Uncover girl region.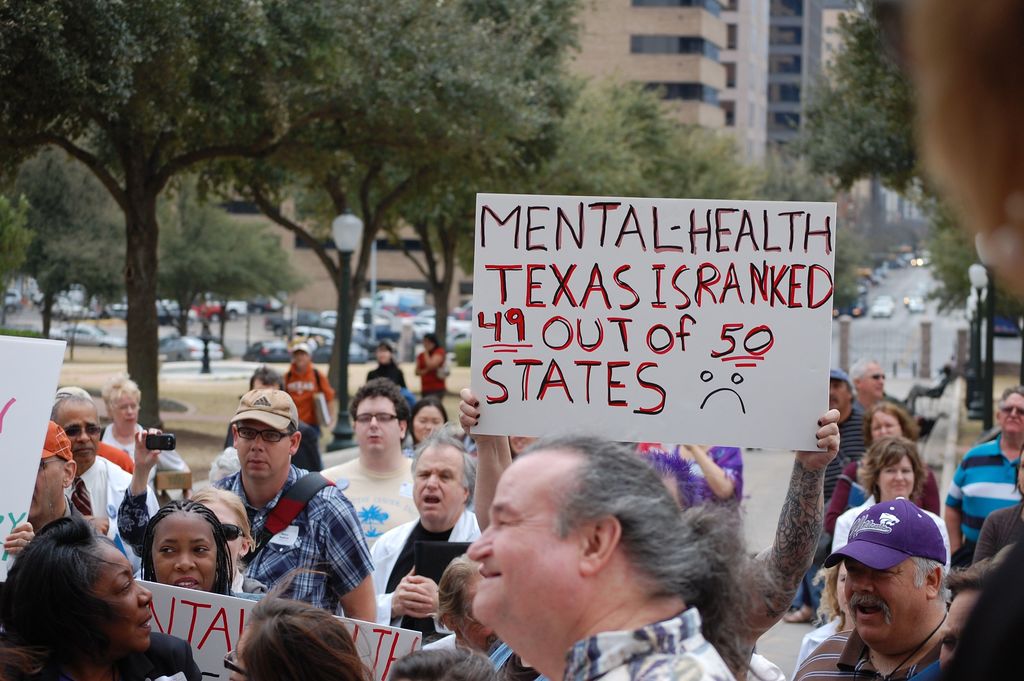
Uncovered: 366, 346, 407, 386.
